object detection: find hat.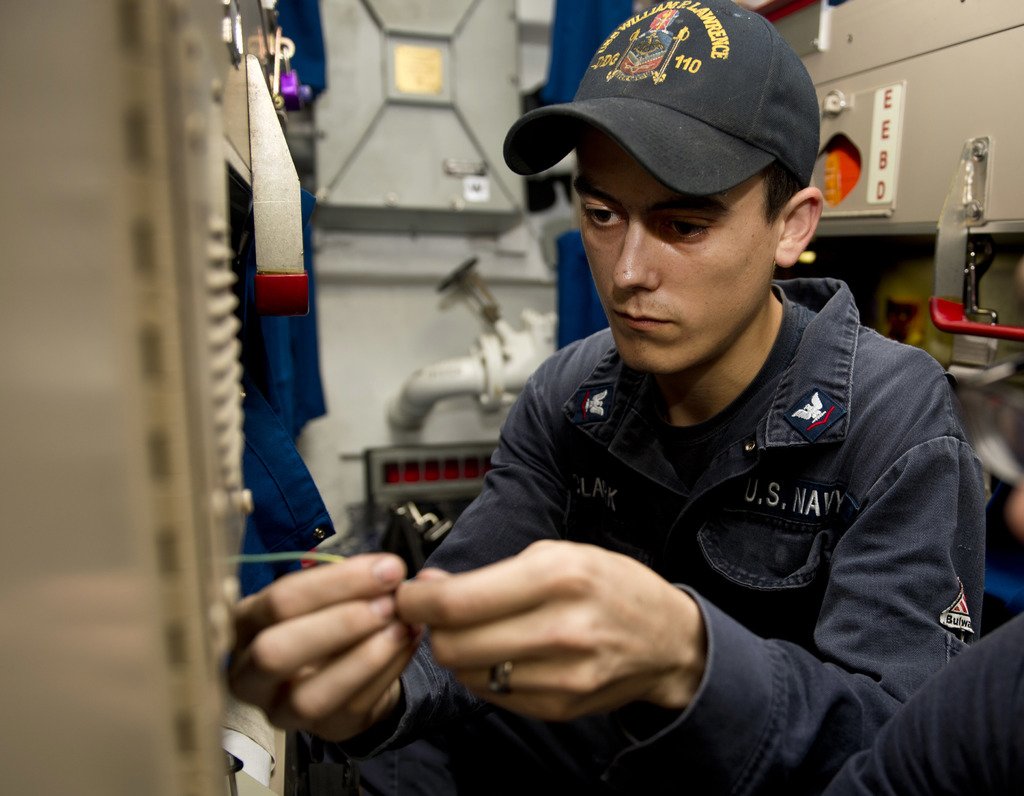
pyautogui.locateOnScreen(502, 0, 819, 202).
